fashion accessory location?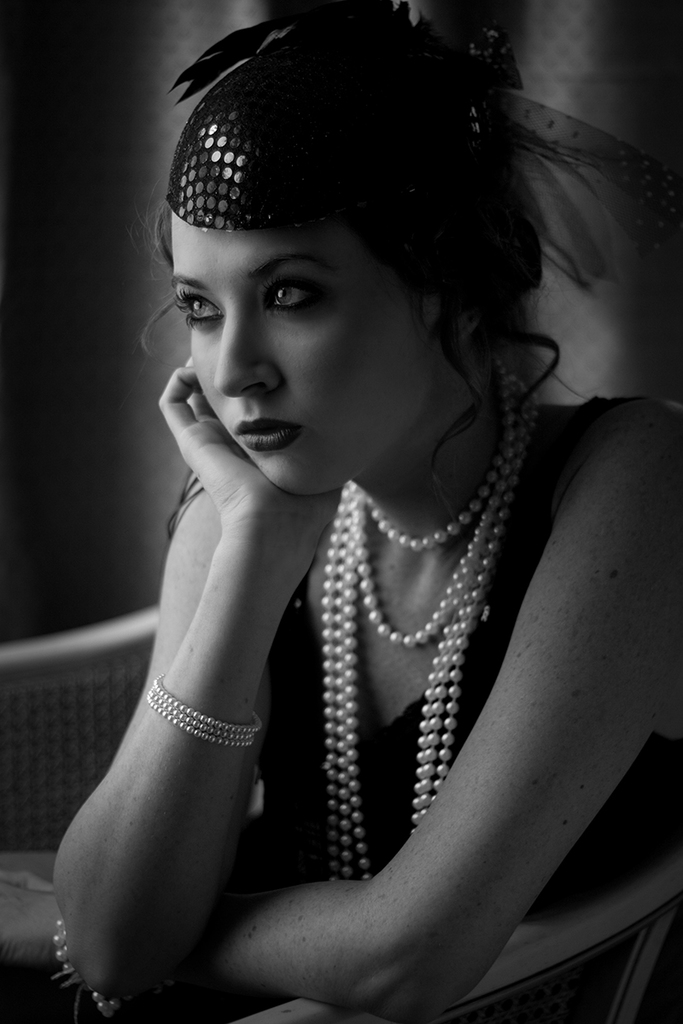
region(51, 909, 127, 1018)
